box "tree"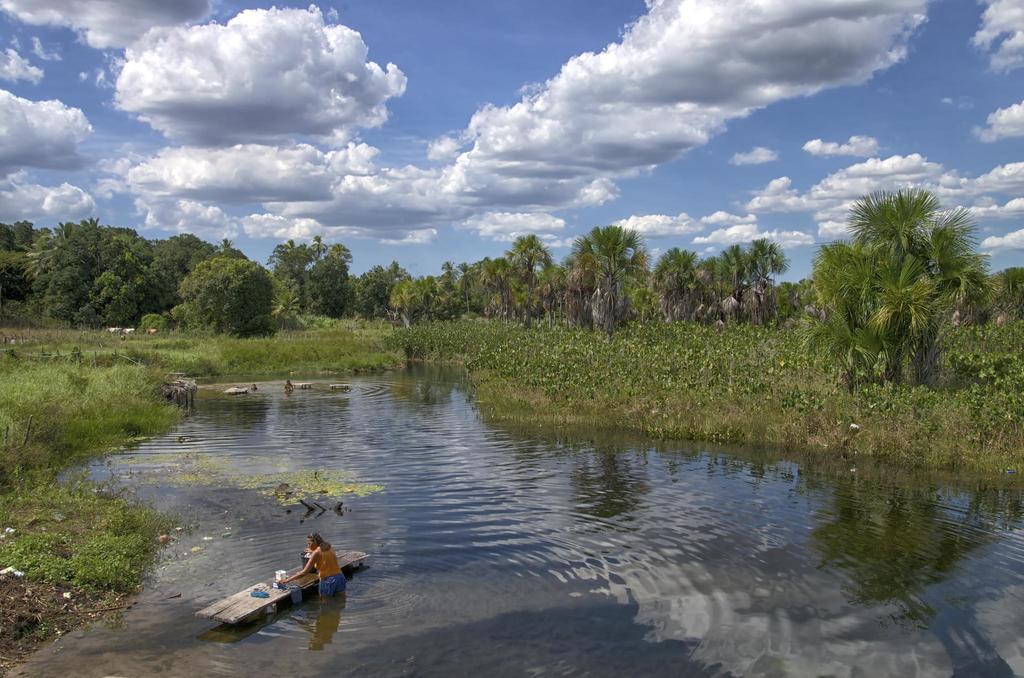
region(715, 238, 750, 321)
